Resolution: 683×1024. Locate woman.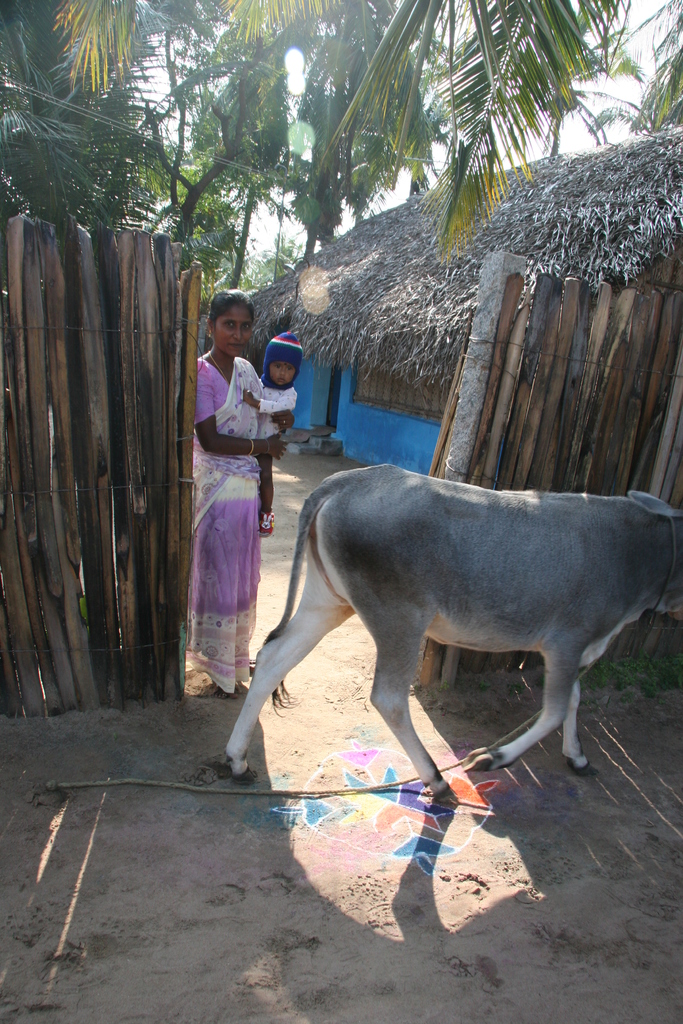
BBox(176, 294, 304, 676).
